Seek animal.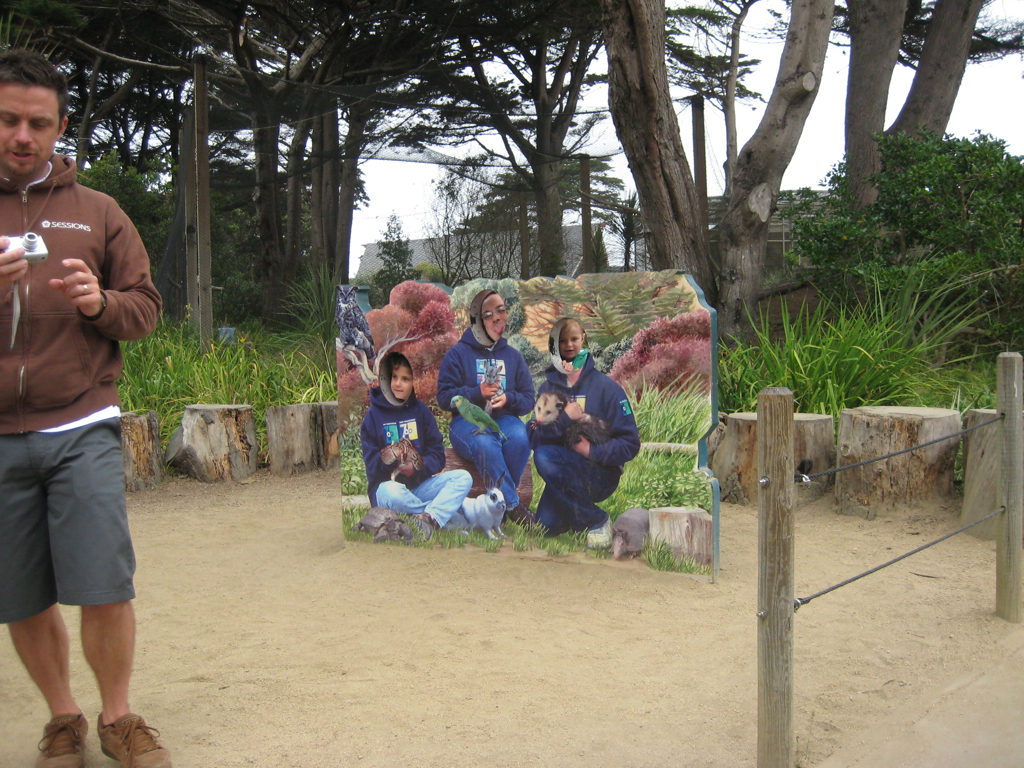
{"left": 448, "top": 397, "right": 509, "bottom": 447}.
